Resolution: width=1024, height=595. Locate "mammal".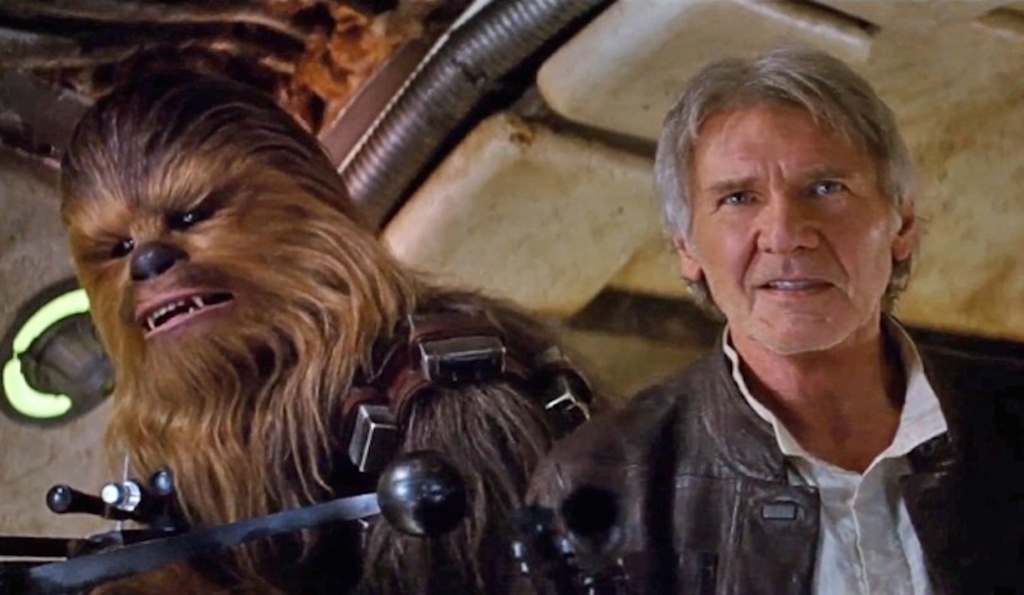
box(61, 72, 622, 594).
